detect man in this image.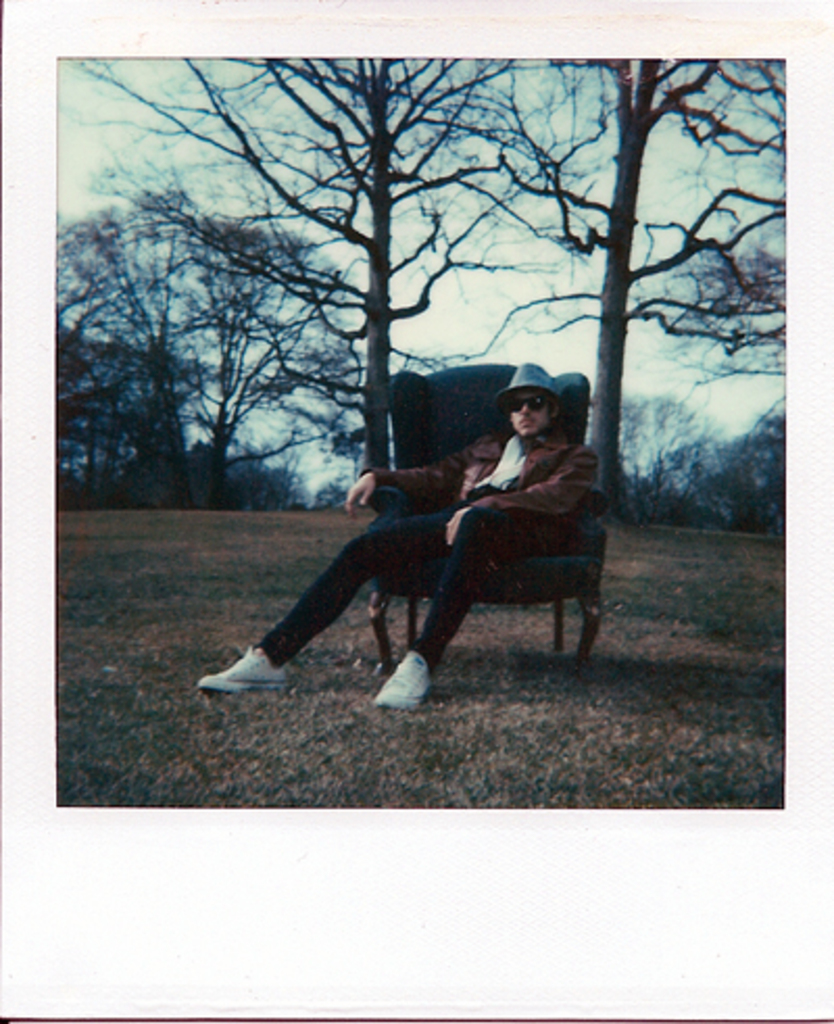
Detection: [219, 384, 611, 699].
